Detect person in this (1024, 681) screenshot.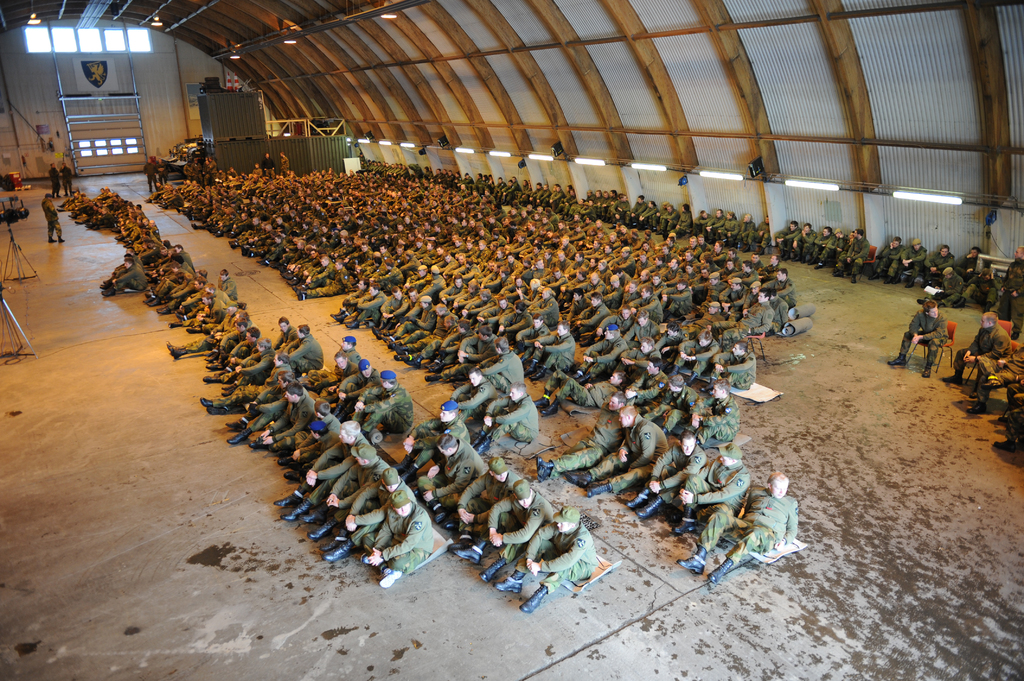
Detection: select_region(323, 465, 417, 574).
